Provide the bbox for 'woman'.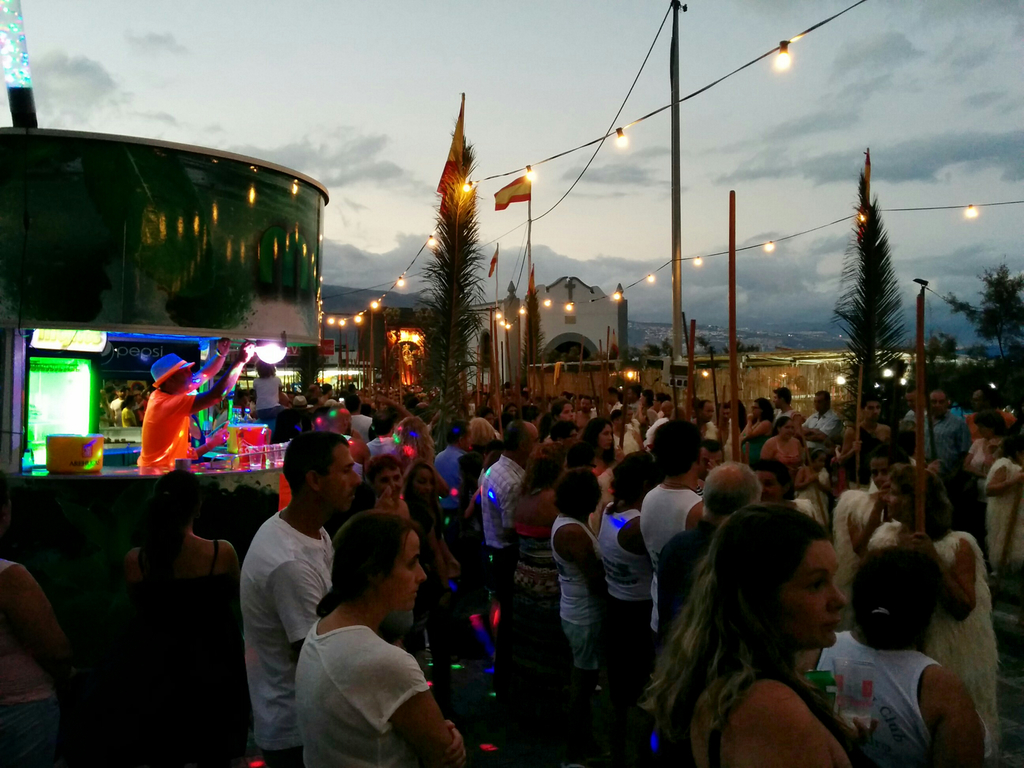
0/482/81/767.
